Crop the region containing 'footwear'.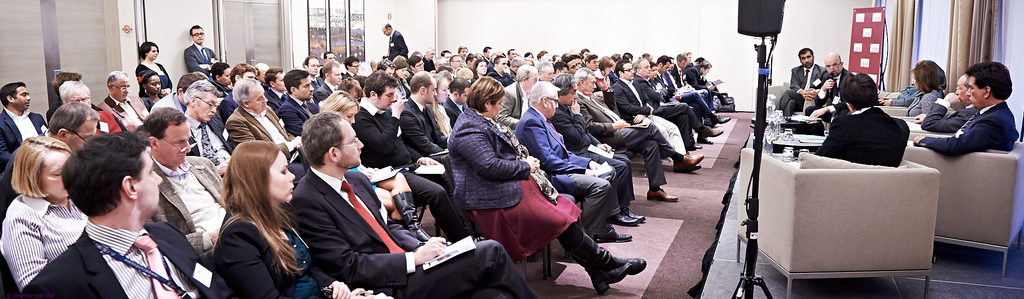
Crop region: detection(560, 220, 632, 292).
